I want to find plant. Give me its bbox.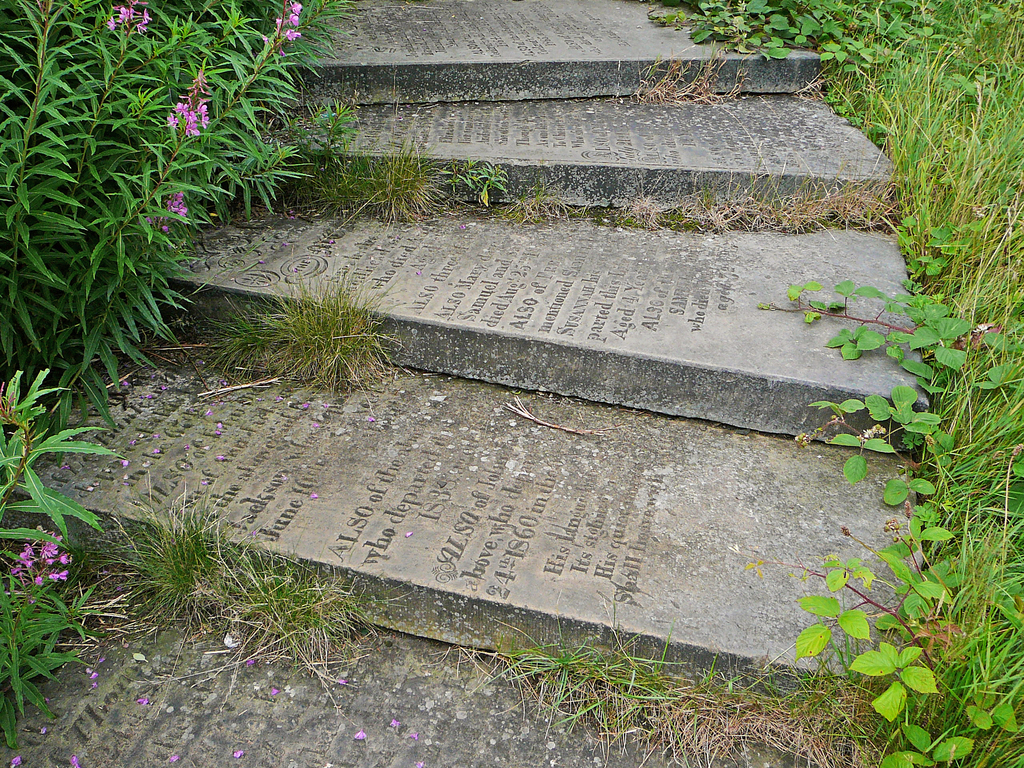
region(308, 92, 351, 148).
